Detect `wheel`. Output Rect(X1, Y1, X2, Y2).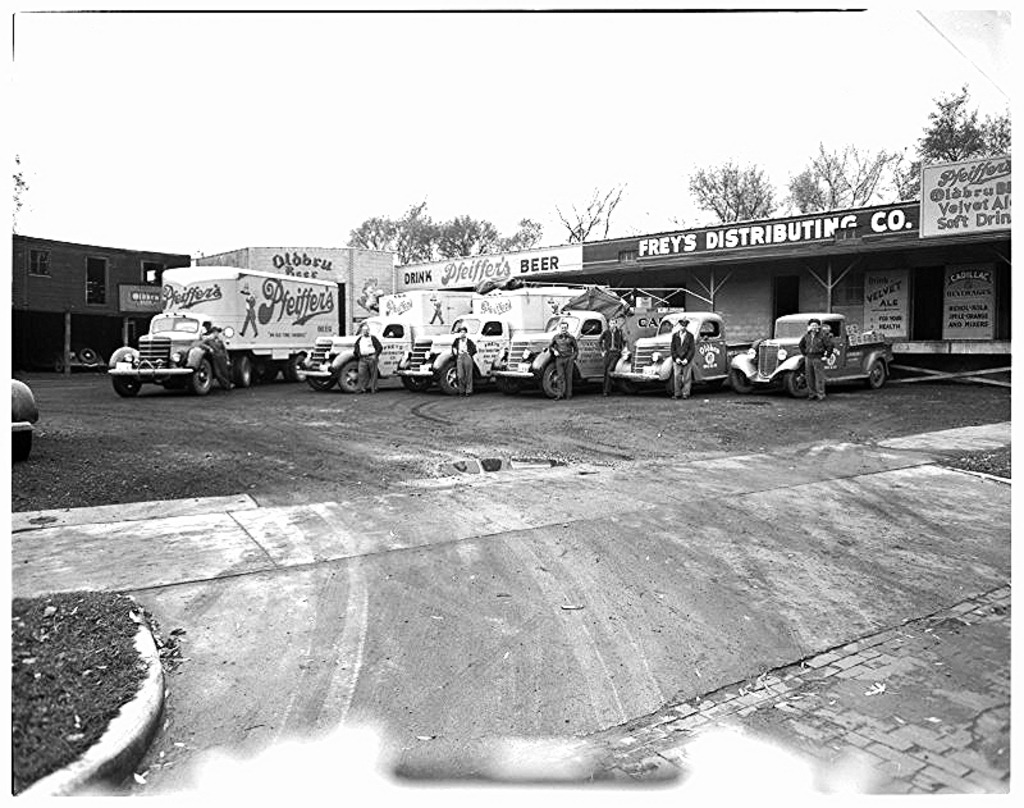
Rect(307, 365, 338, 391).
